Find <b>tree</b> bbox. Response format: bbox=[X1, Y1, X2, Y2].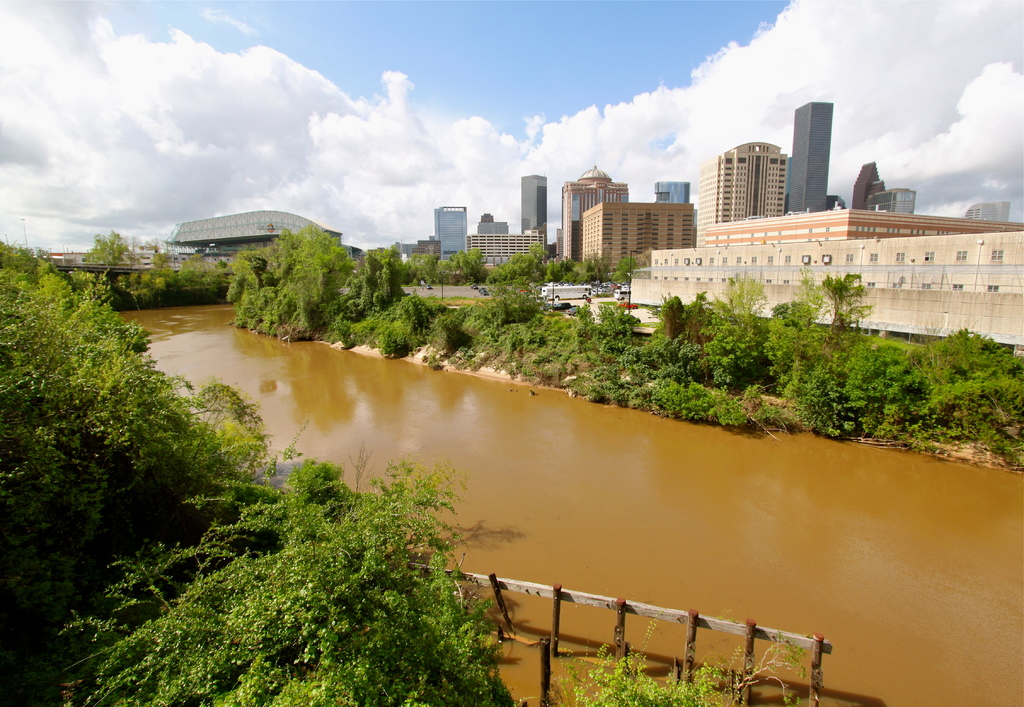
bbox=[225, 222, 364, 342].
